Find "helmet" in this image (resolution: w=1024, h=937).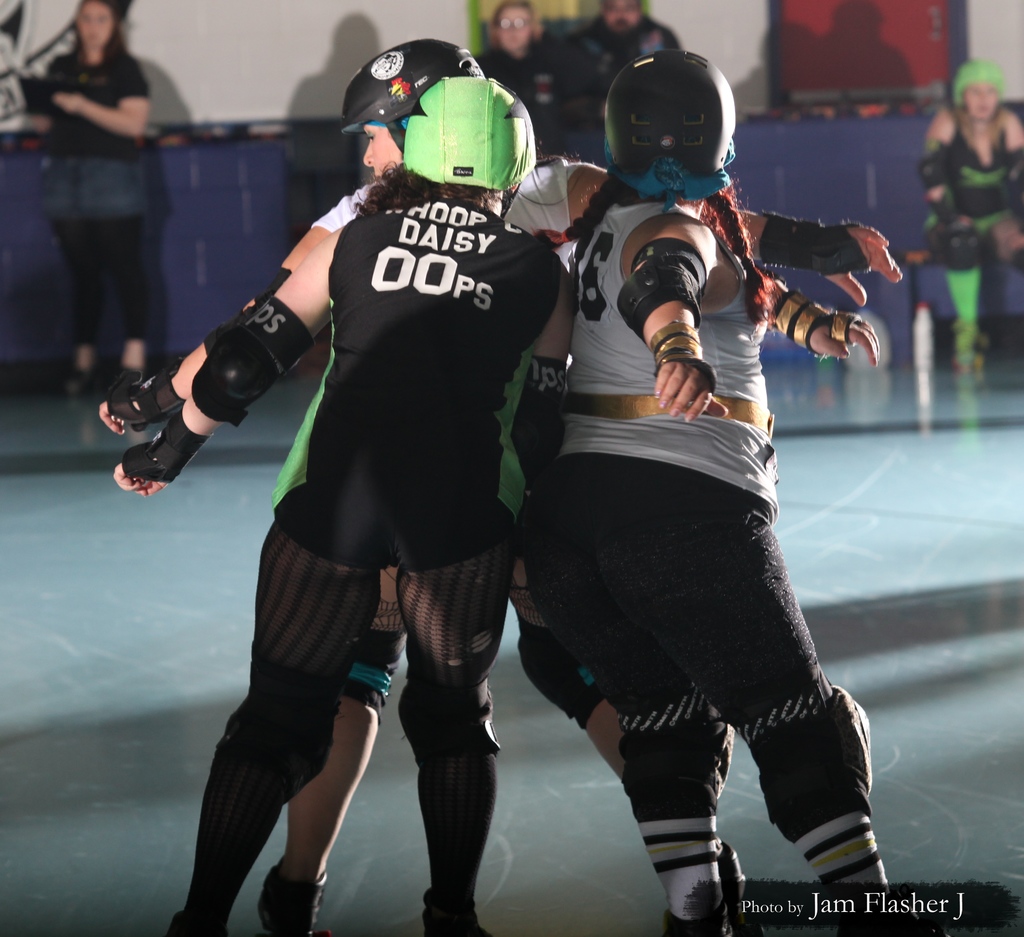
(x1=396, y1=76, x2=538, y2=191).
